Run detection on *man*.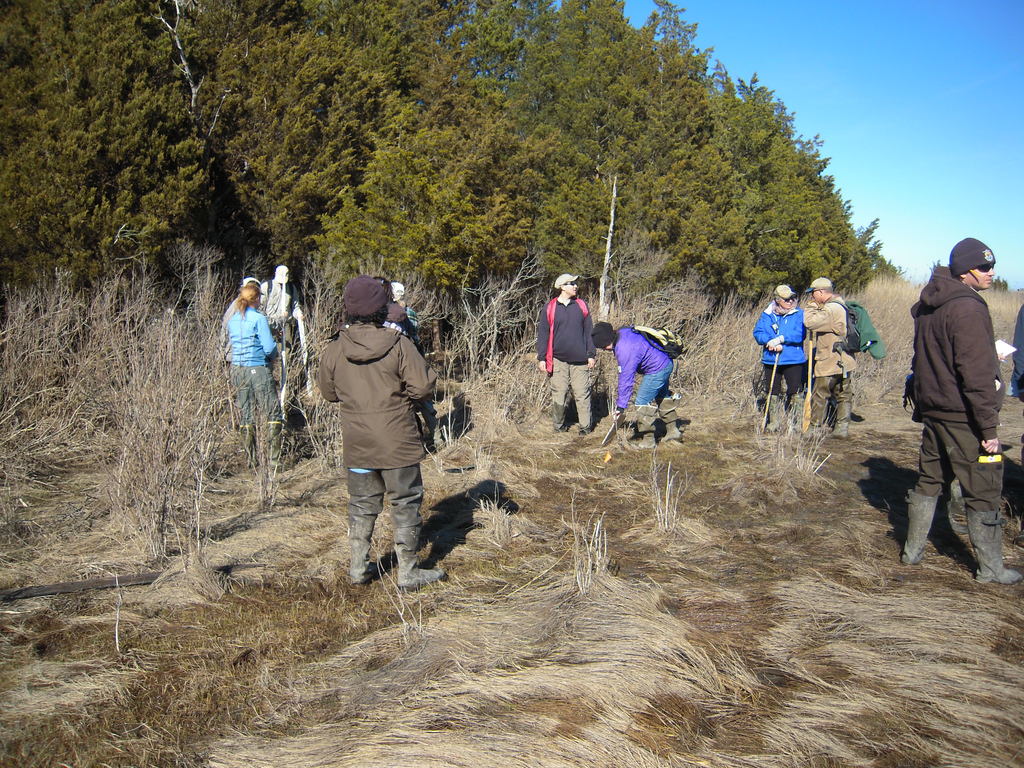
Result: Rect(892, 234, 1016, 585).
